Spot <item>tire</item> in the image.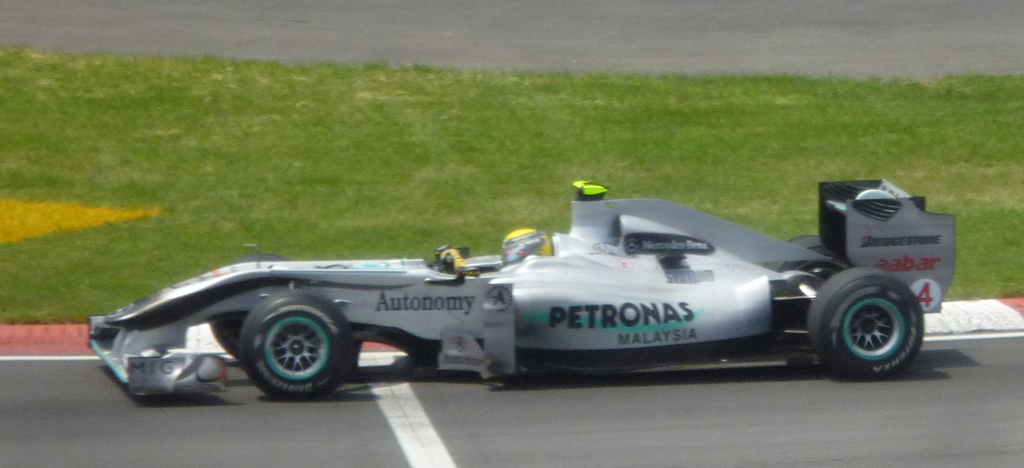
<item>tire</item> found at bbox(237, 290, 353, 400).
